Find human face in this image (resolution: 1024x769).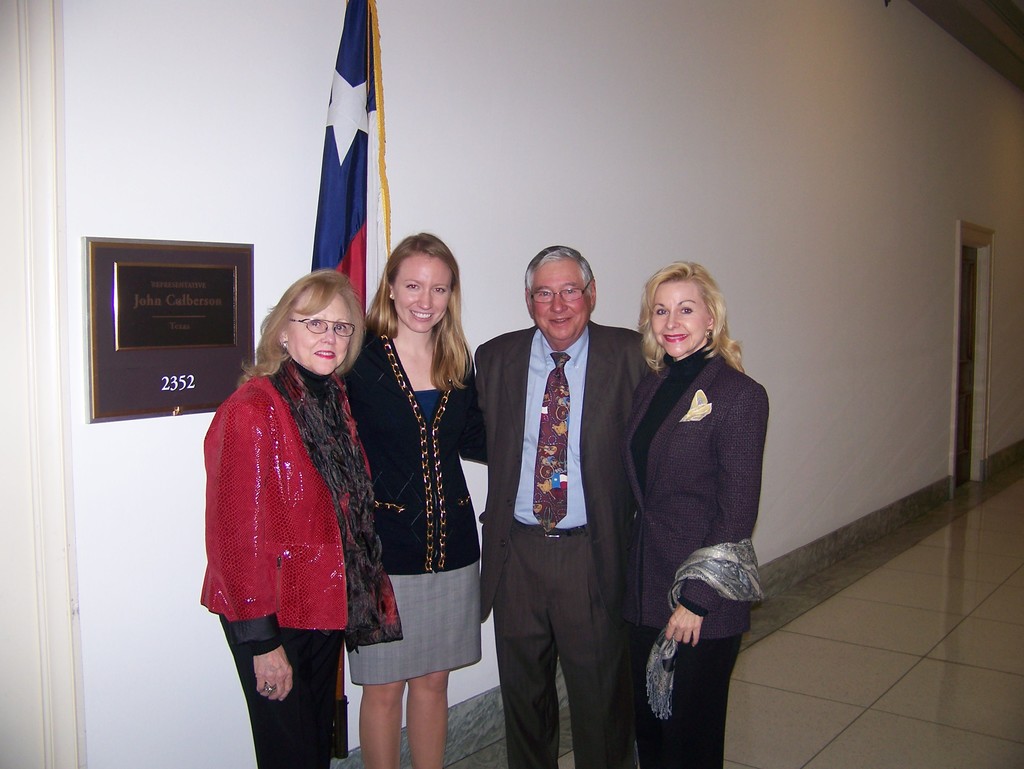
detection(536, 258, 589, 344).
